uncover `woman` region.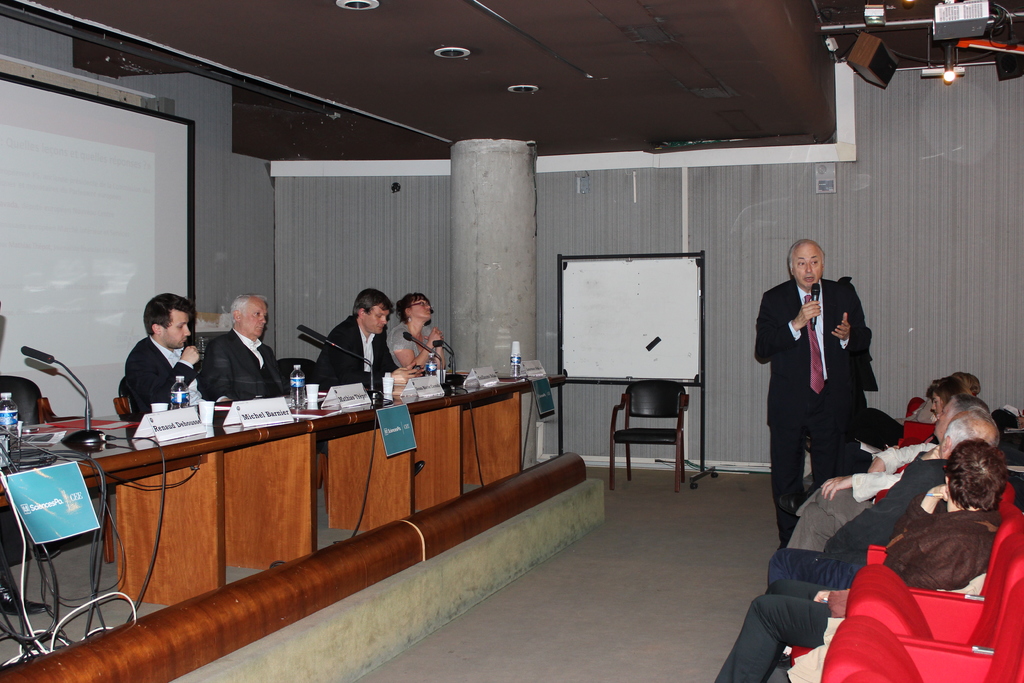
Uncovered: (x1=717, y1=441, x2=1009, y2=682).
